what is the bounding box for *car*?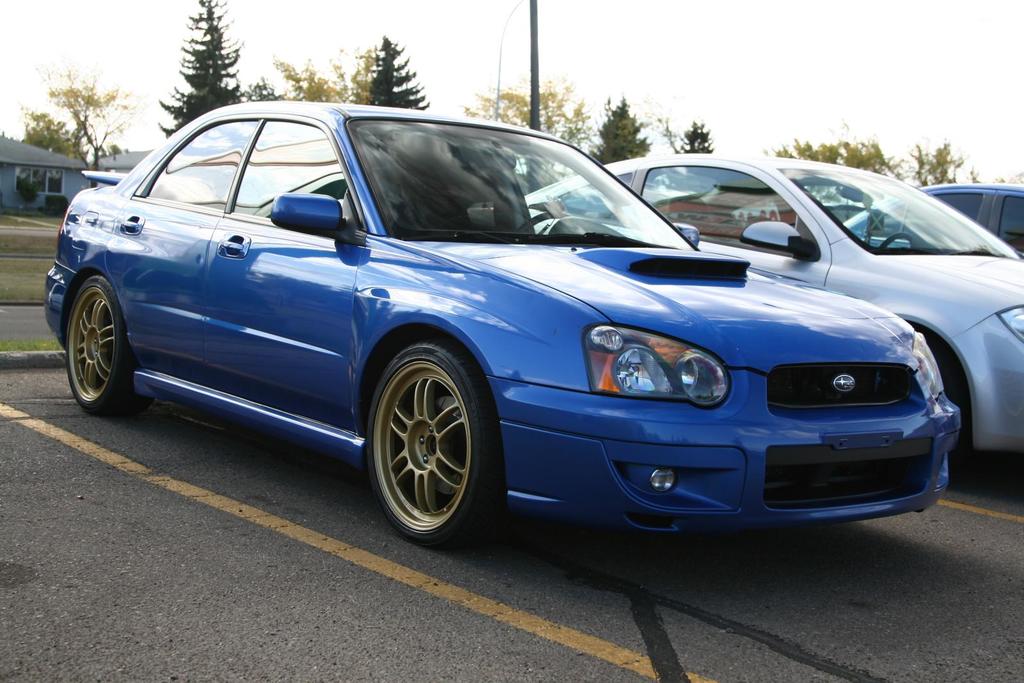
Rect(838, 182, 1023, 264).
